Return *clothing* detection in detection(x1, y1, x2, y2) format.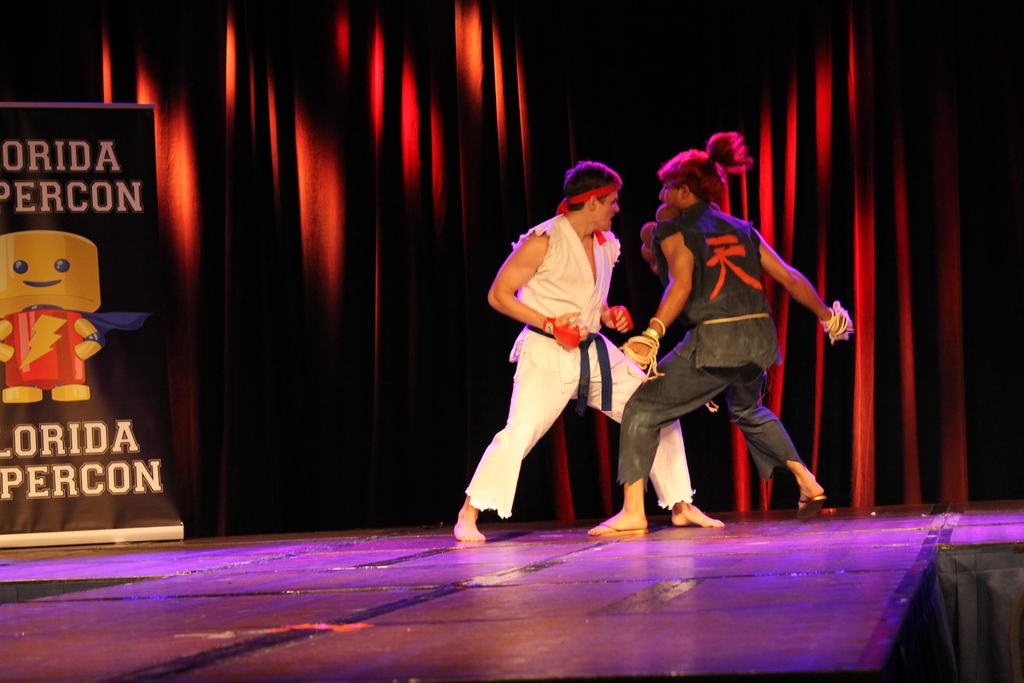
detection(463, 215, 710, 506).
